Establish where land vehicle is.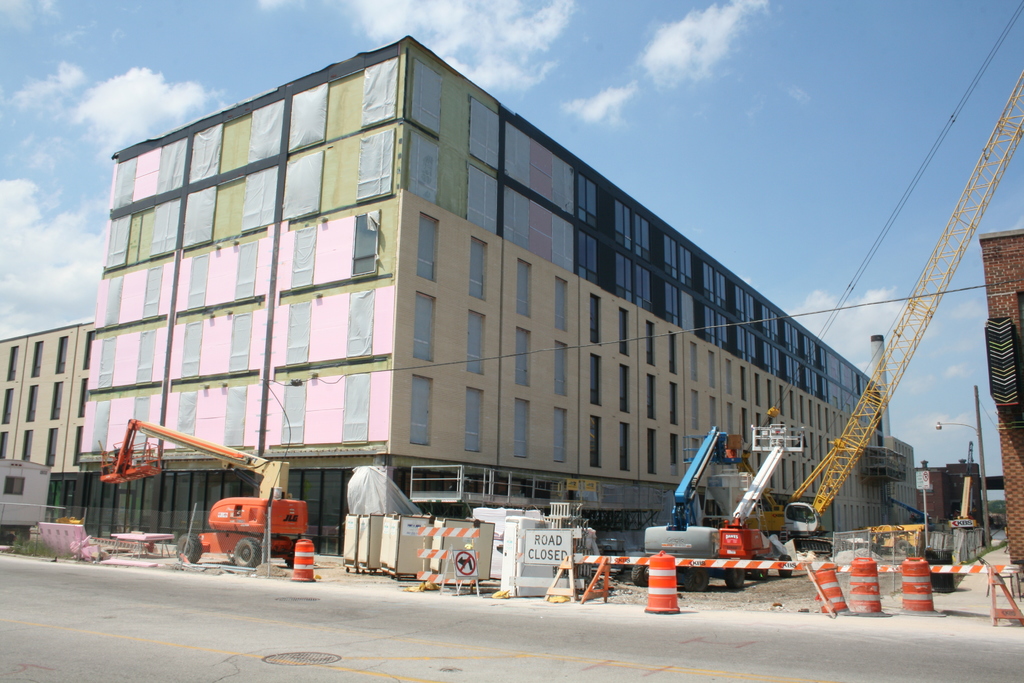
Established at crop(99, 416, 309, 566).
